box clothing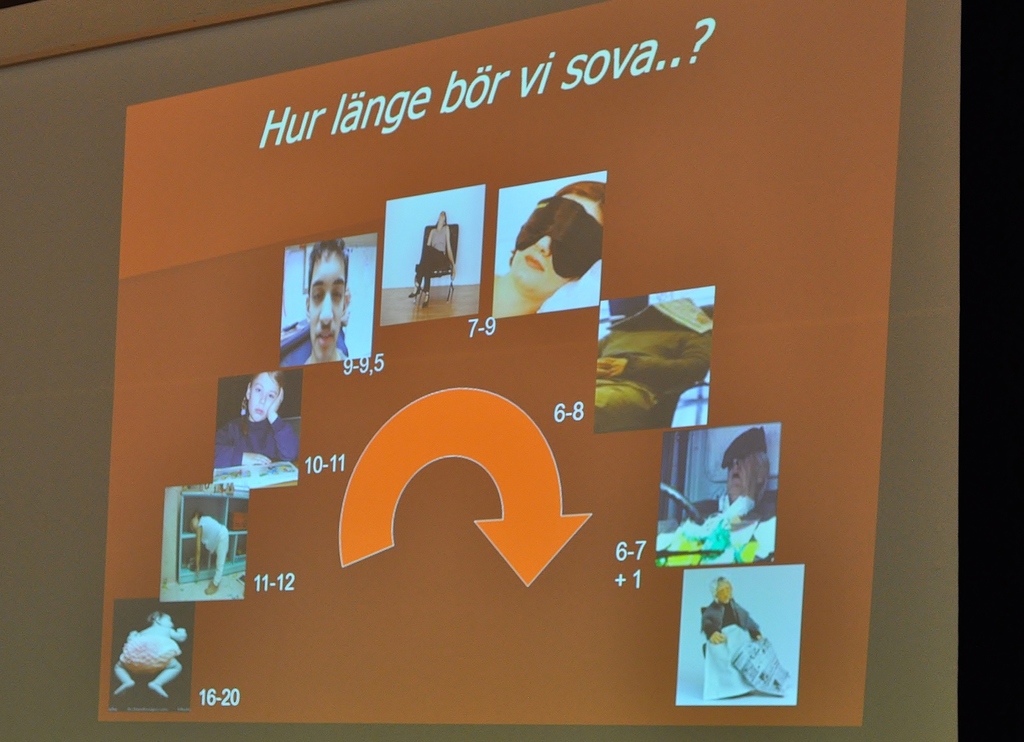
[215, 411, 299, 467]
